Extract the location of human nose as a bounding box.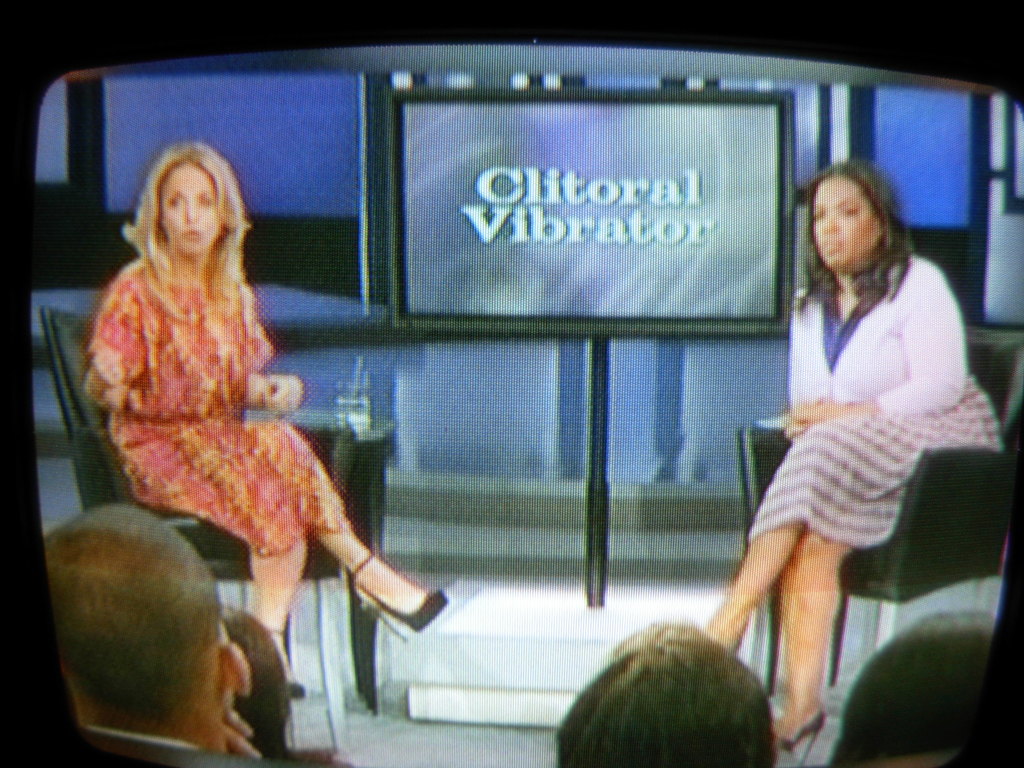
region(819, 211, 838, 236).
